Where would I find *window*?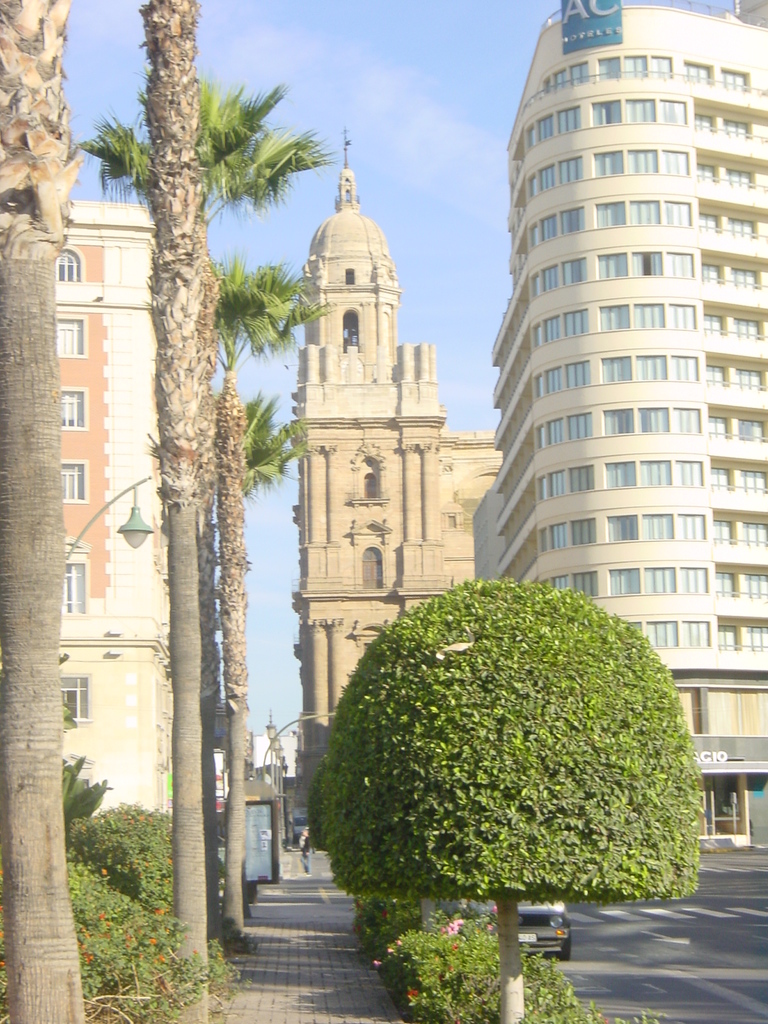
At crop(694, 115, 714, 131).
